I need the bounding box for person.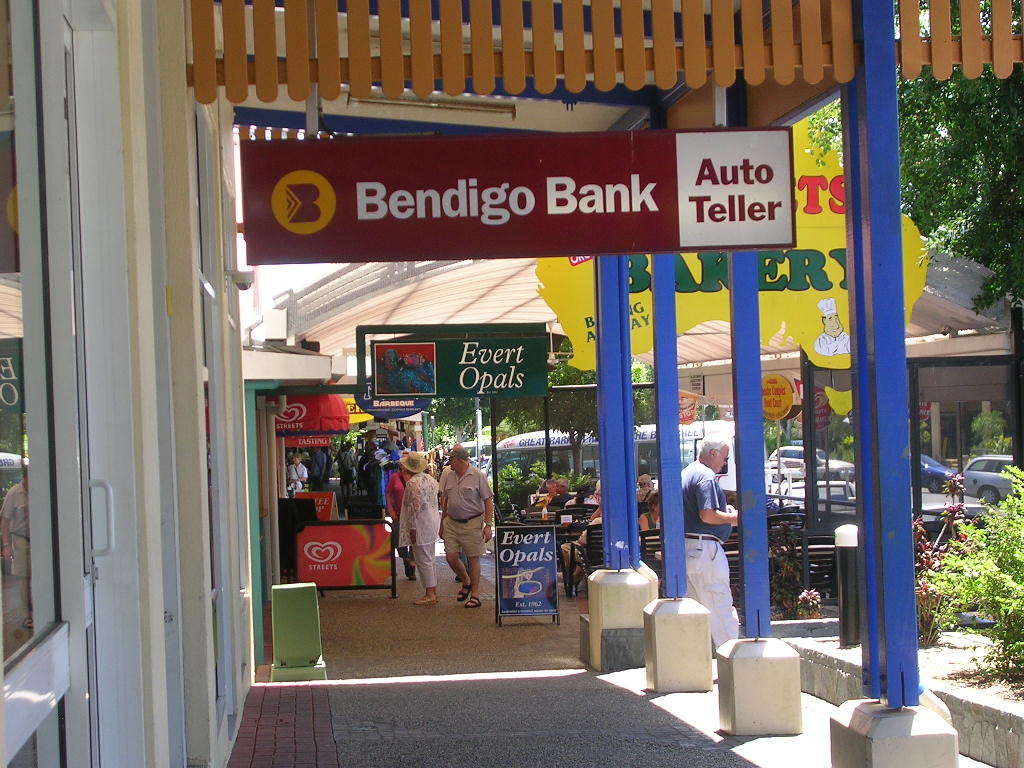
Here it is: detection(394, 468, 445, 607).
